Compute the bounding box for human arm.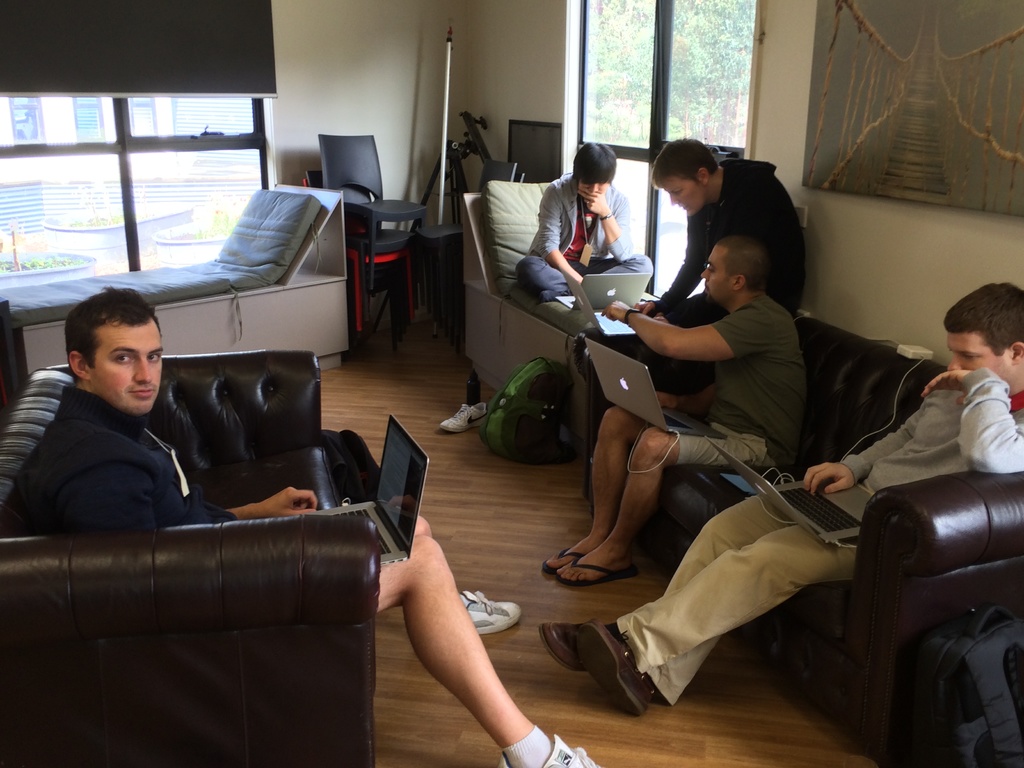
x1=224, y1=481, x2=319, y2=516.
